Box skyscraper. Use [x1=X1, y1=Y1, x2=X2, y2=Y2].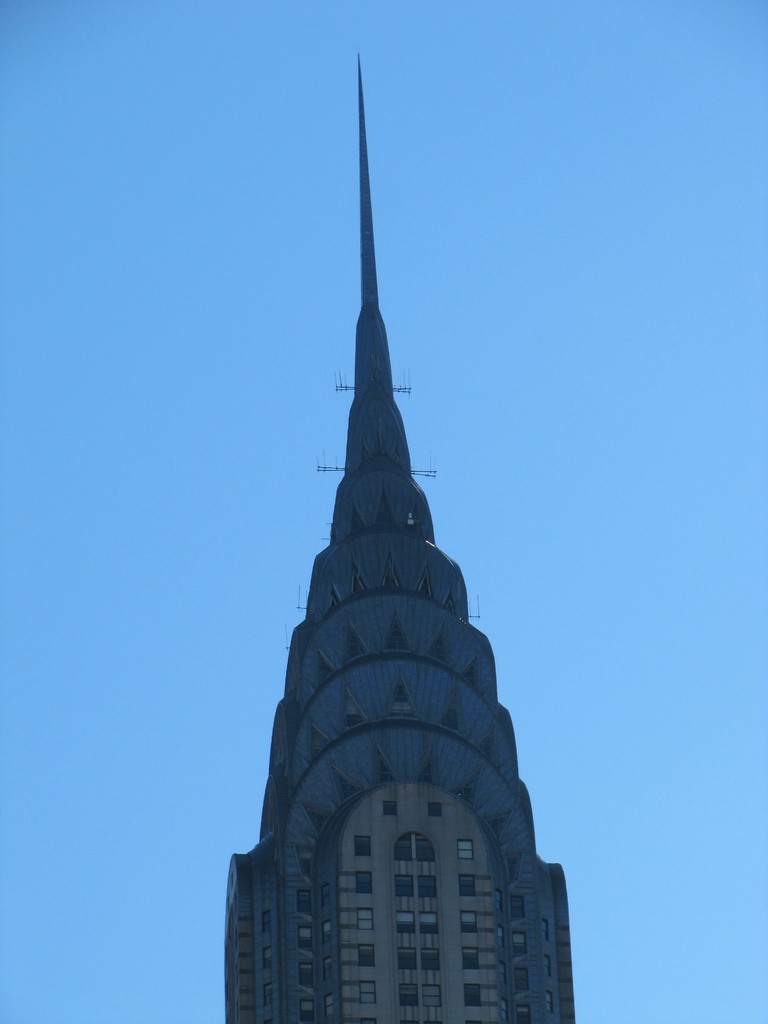
[x1=209, y1=49, x2=634, y2=1020].
